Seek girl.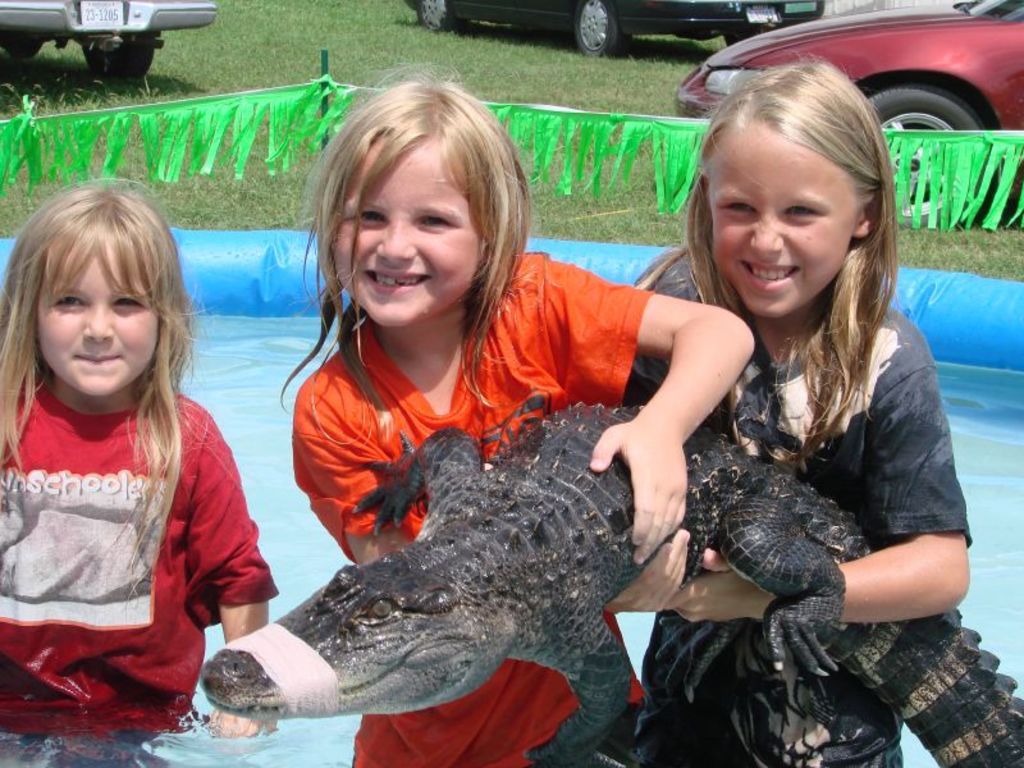
632/41/970/767.
